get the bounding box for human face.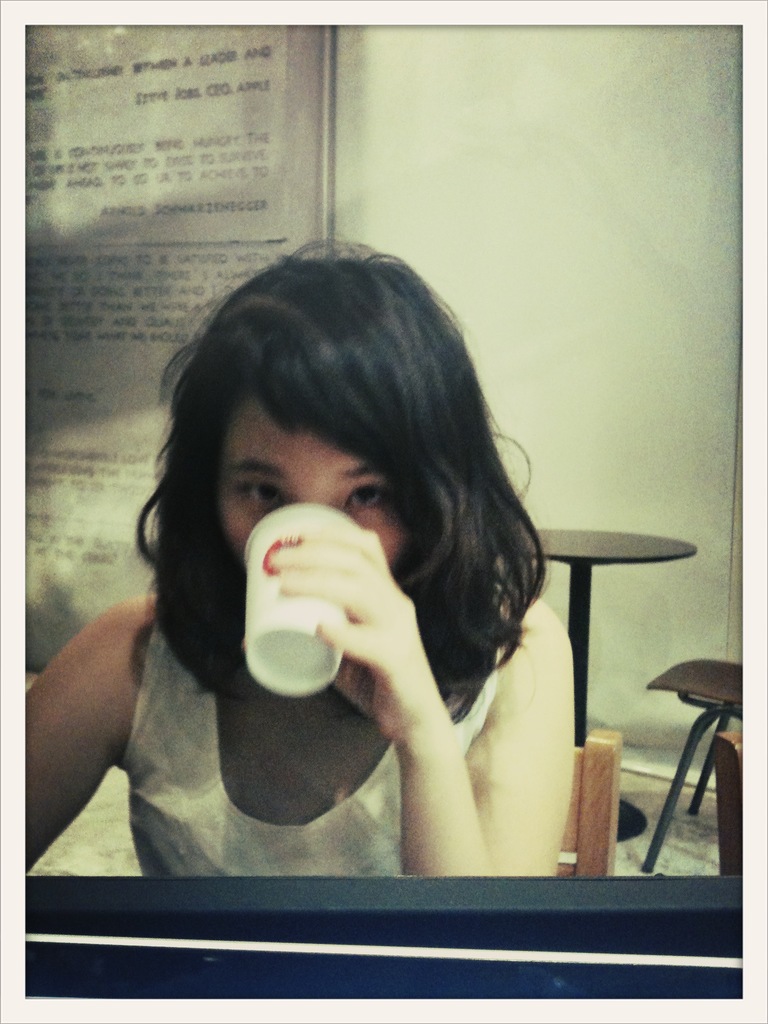
[221, 387, 415, 572].
